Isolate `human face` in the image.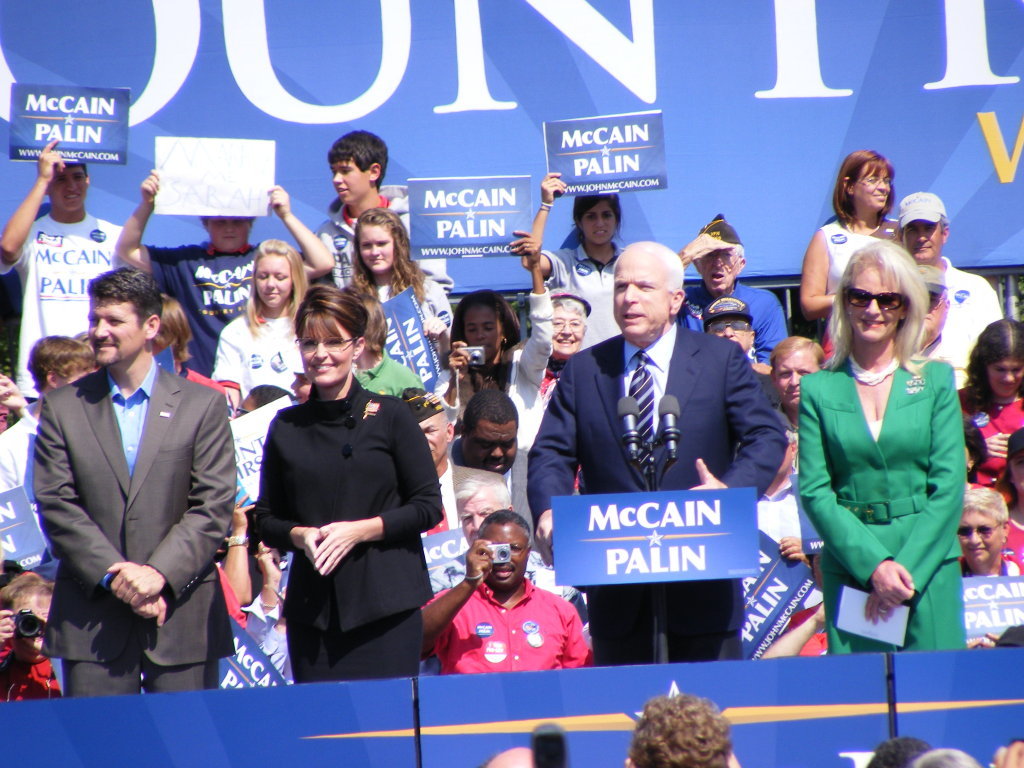
Isolated region: bbox=(358, 223, 396, 273).
